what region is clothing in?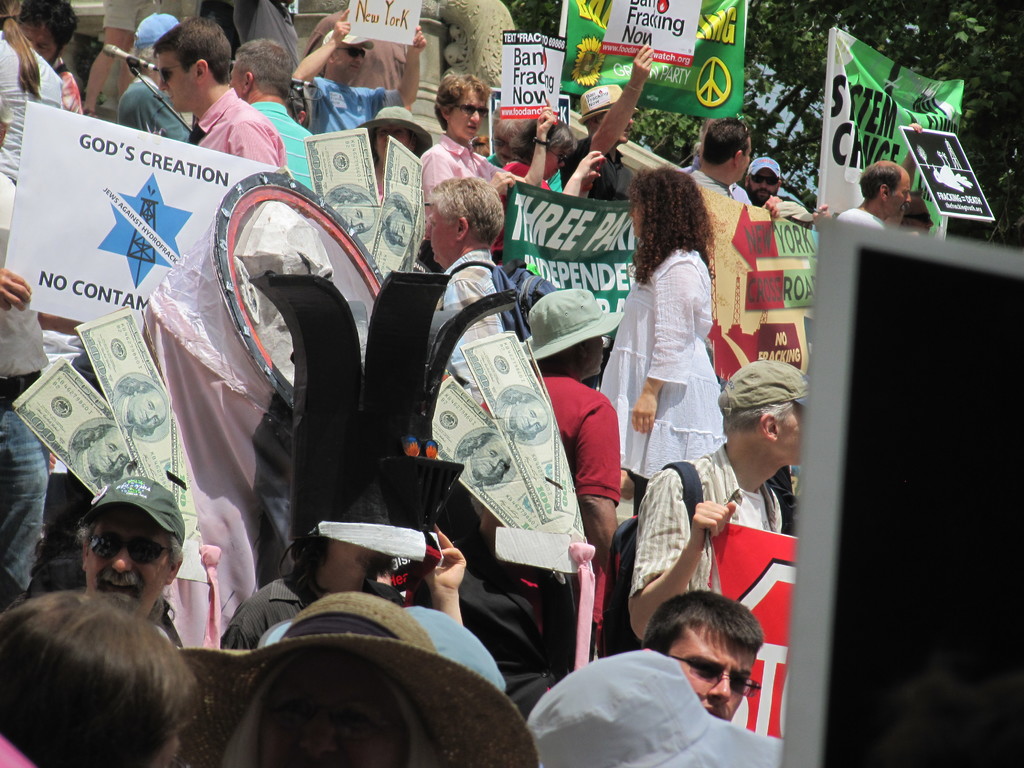
[left=762, top=182, right=817, bottom=230].
